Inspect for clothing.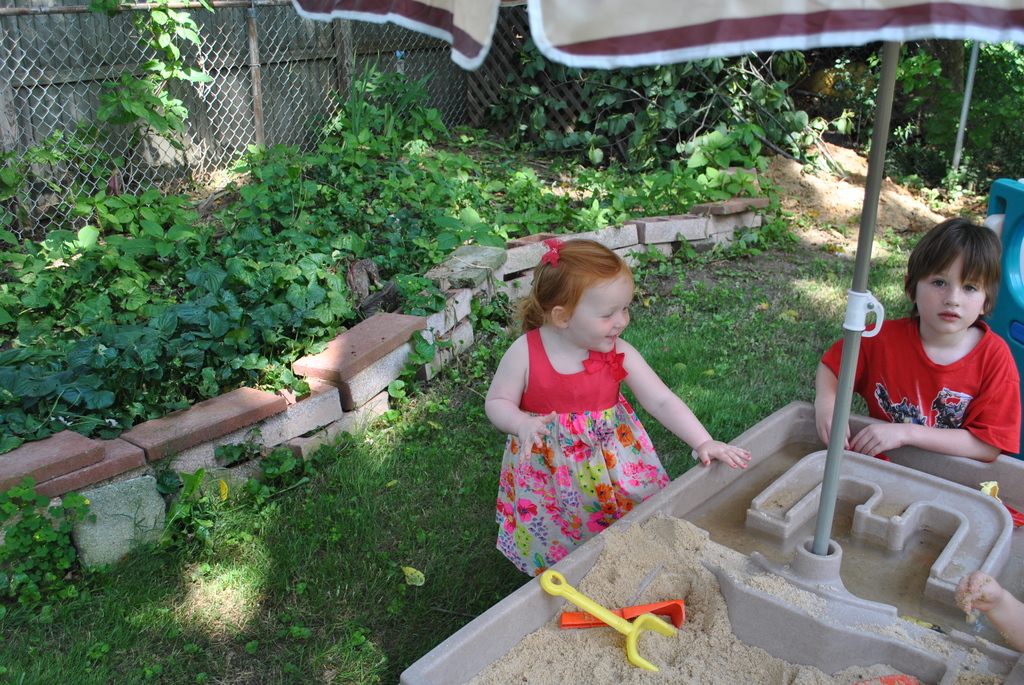
Inspection: (x1=812, y1=308, x2=1023, y2=467).
